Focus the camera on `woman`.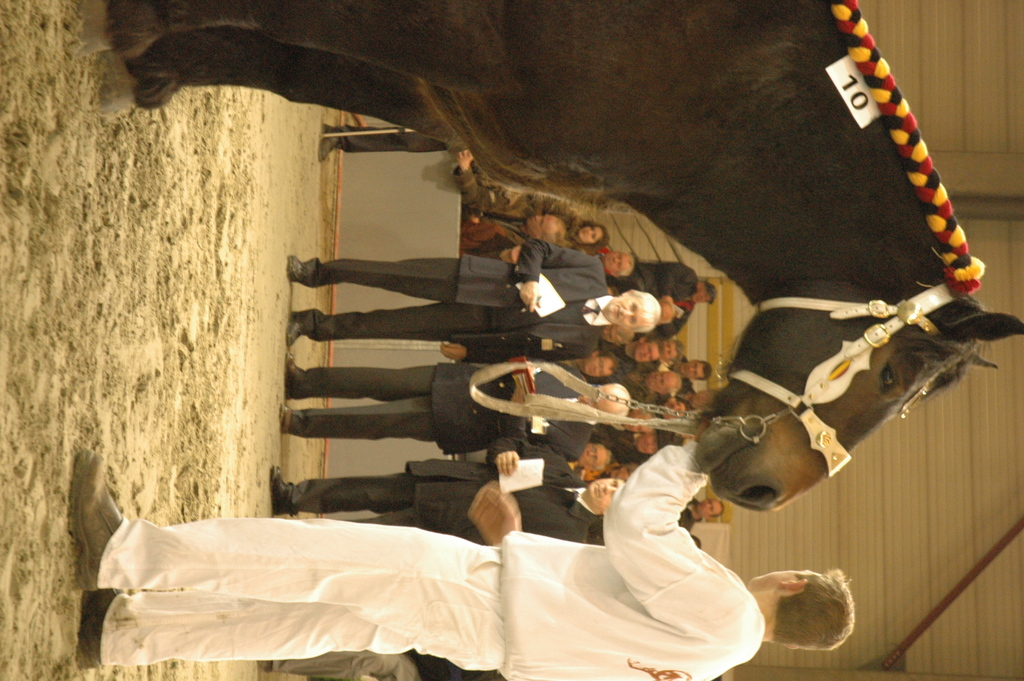
Focus region: BBox(564, 218, 609, 254).
